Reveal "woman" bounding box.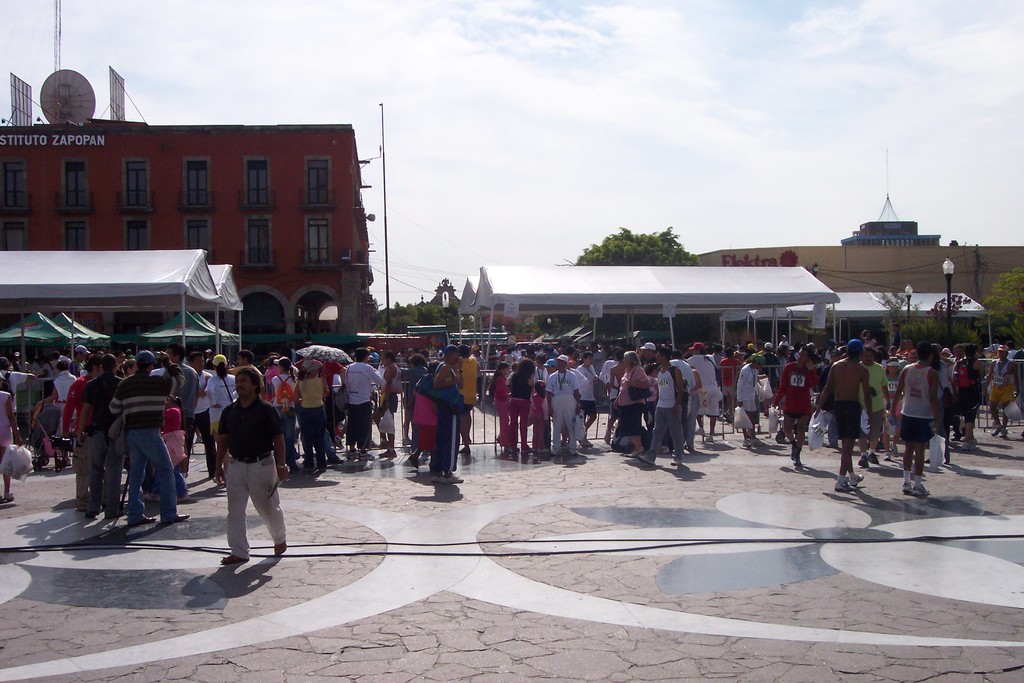
Revealed: [0, 369, 20, 503].
